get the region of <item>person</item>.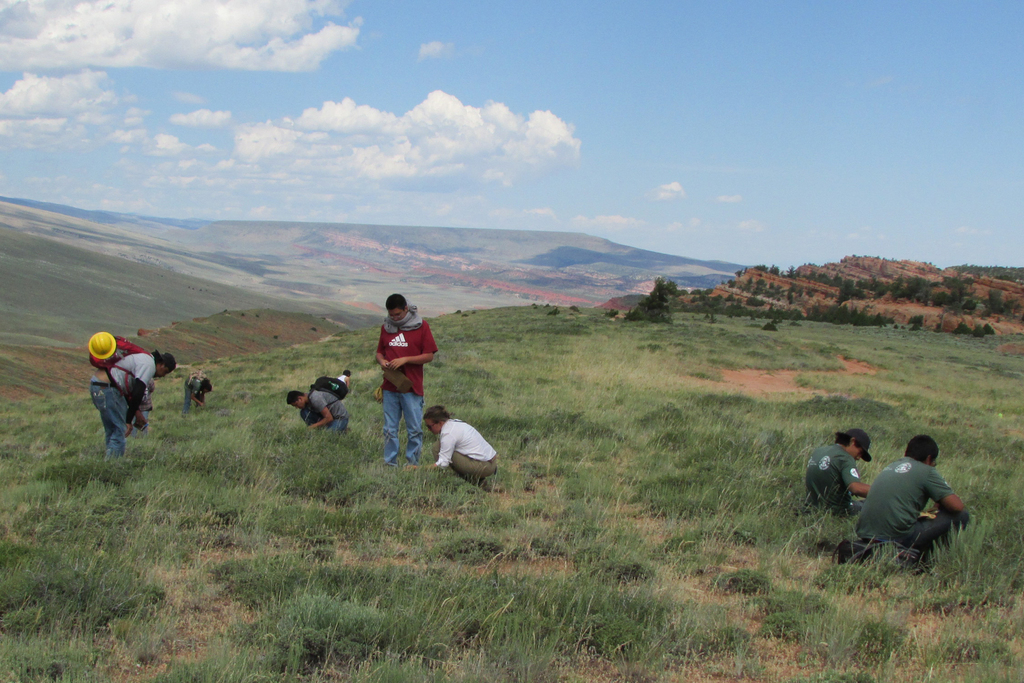
<region>288, 384, 348, 444</region>.
